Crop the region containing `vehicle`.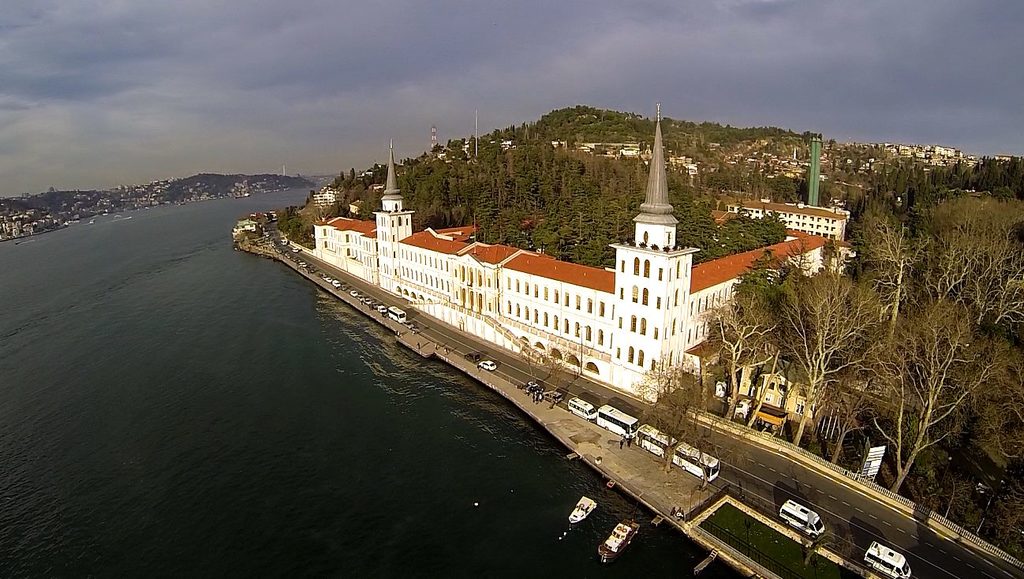
Crop region: pyautogui.locateOnScreen(387, 302, 409, 326).
